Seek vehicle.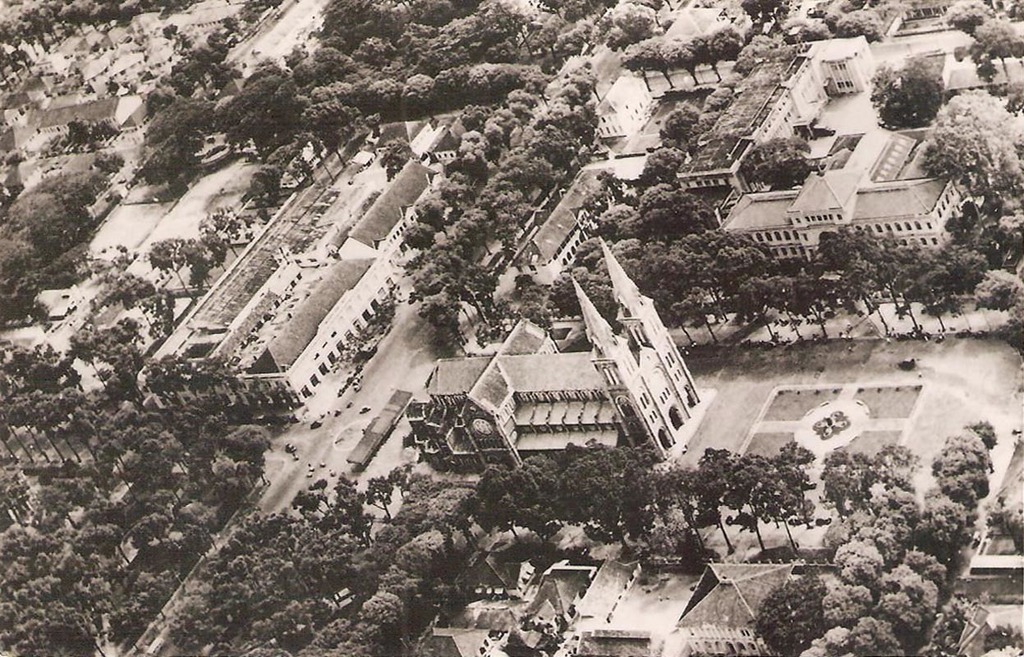
region(357, 403, 372, 413).
